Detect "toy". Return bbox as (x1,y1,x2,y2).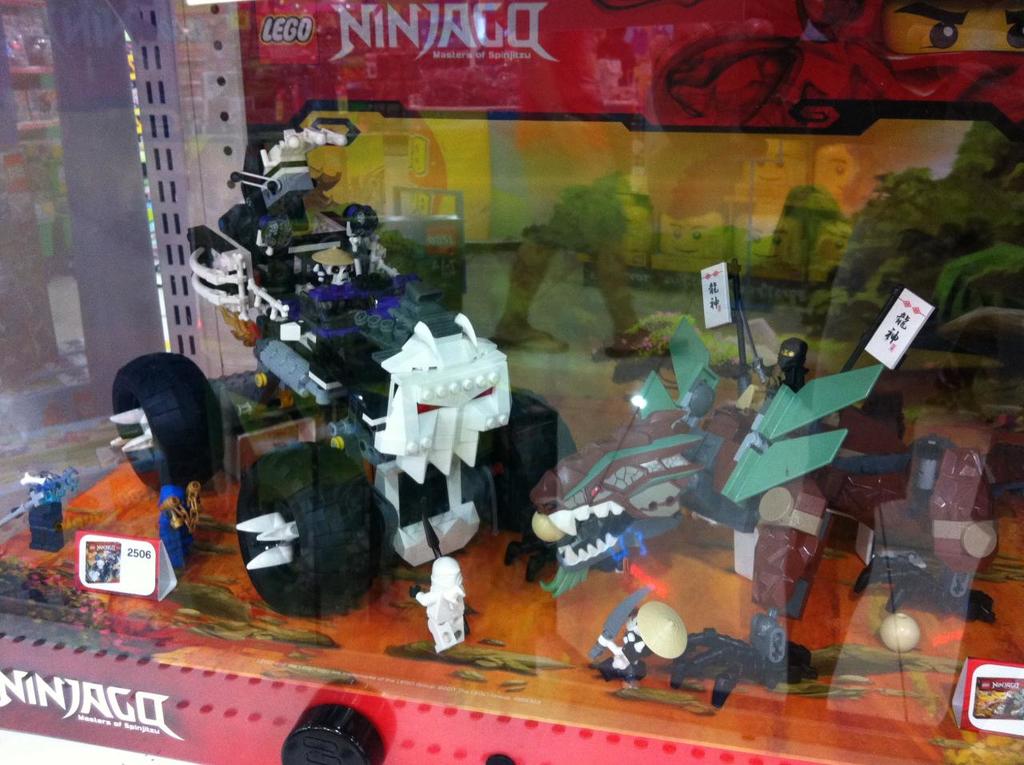
(185,125,419,411).
